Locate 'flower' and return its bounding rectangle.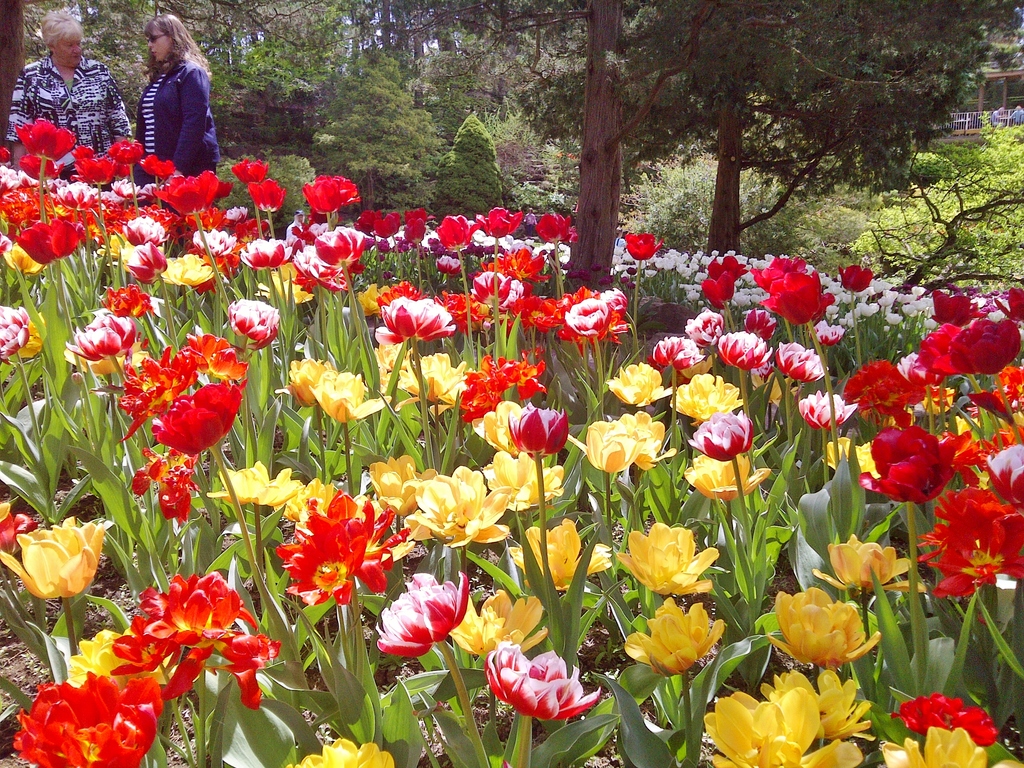
bbox=(54, 623, 181, 685).
